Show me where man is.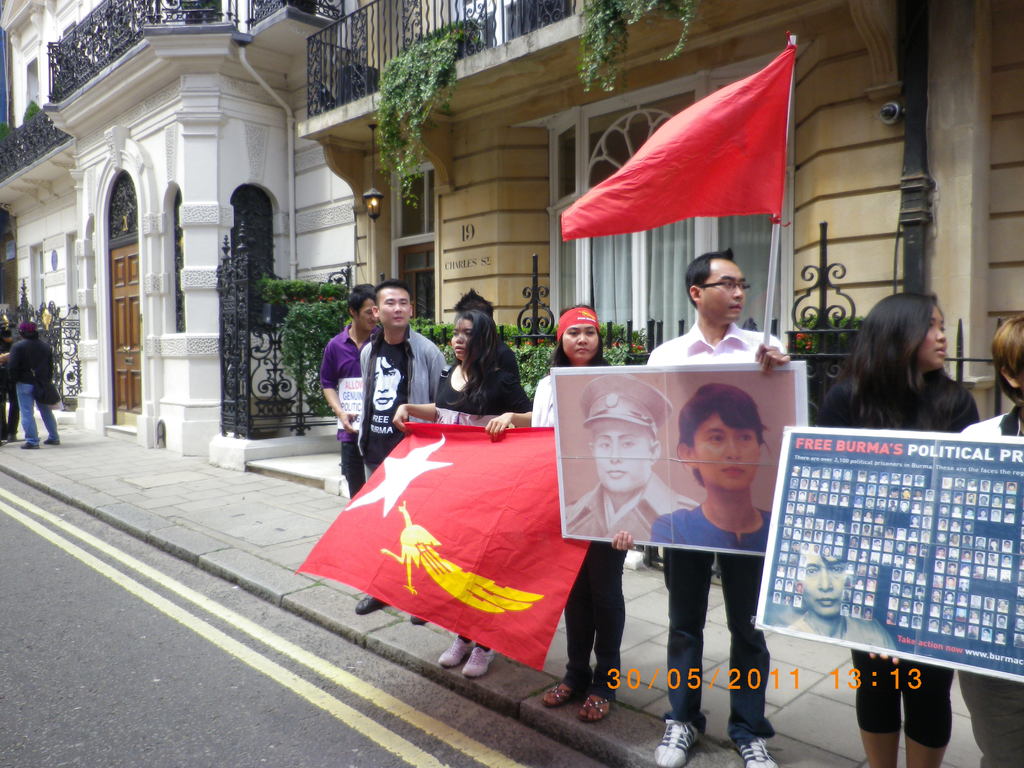
man is at x1=314 y1=284 x2=387 y2=502.
